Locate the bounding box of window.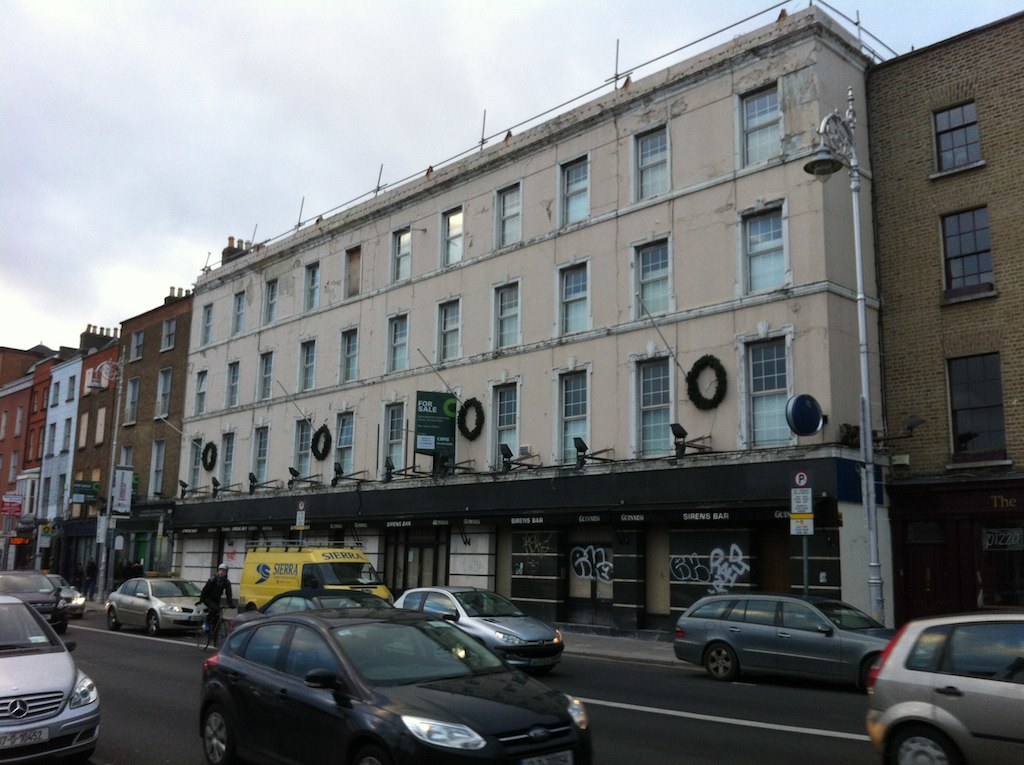
Bounding box: 931 93 986 177.
